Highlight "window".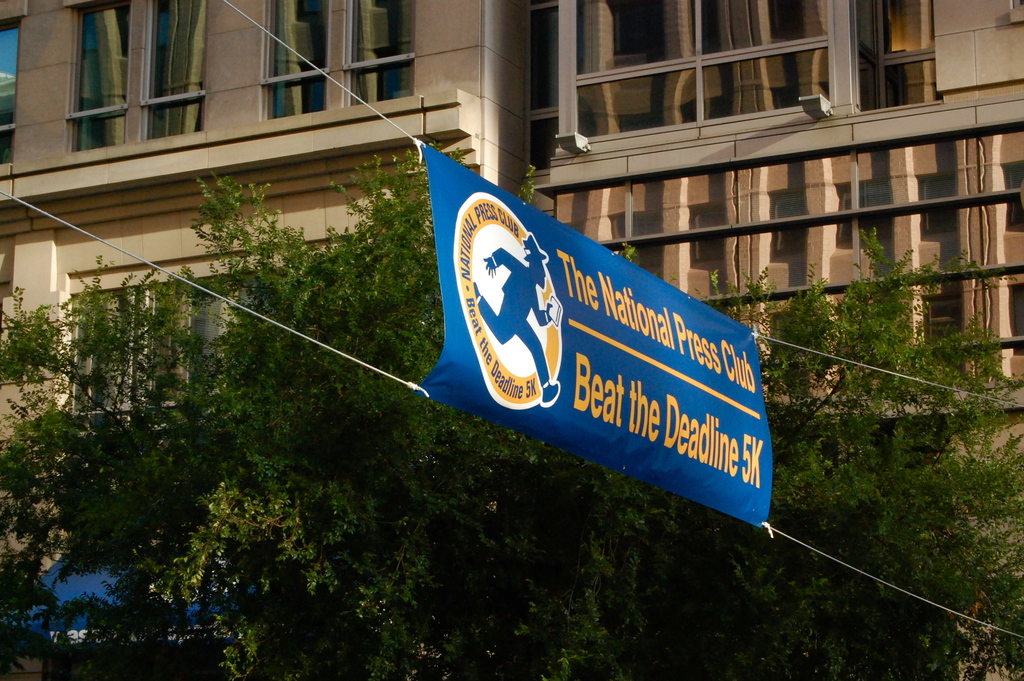
Highlighted region: <box>1003,284,1023,349</box>.
